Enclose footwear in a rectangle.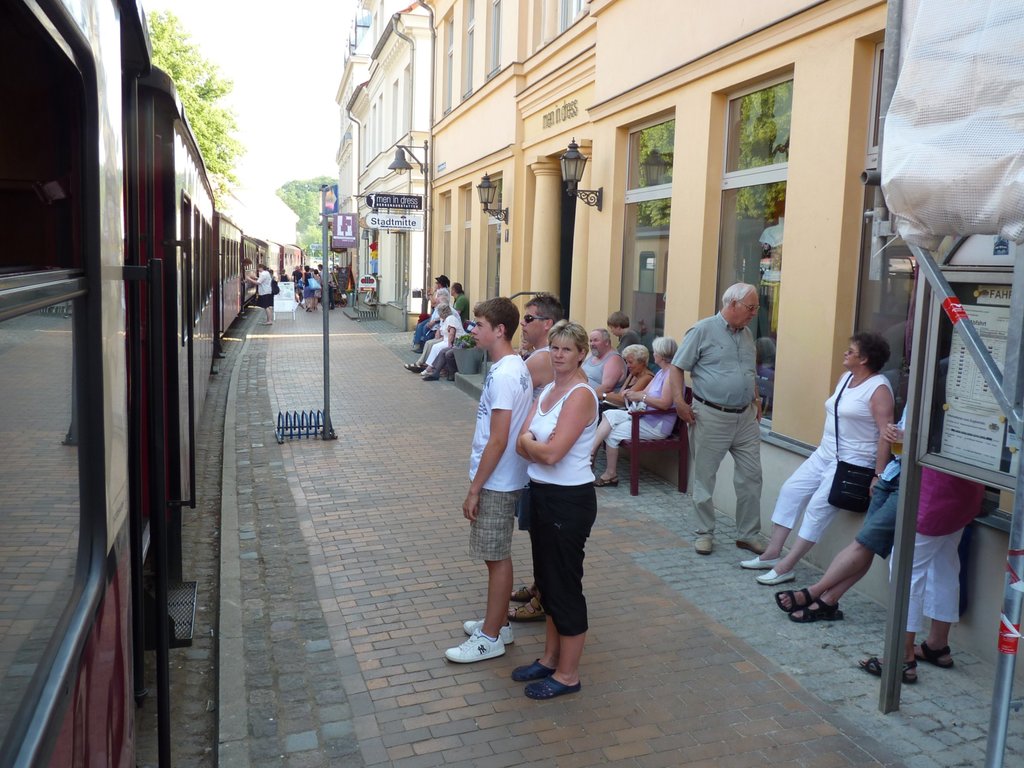
BBox(769, 582, 819, 611).
